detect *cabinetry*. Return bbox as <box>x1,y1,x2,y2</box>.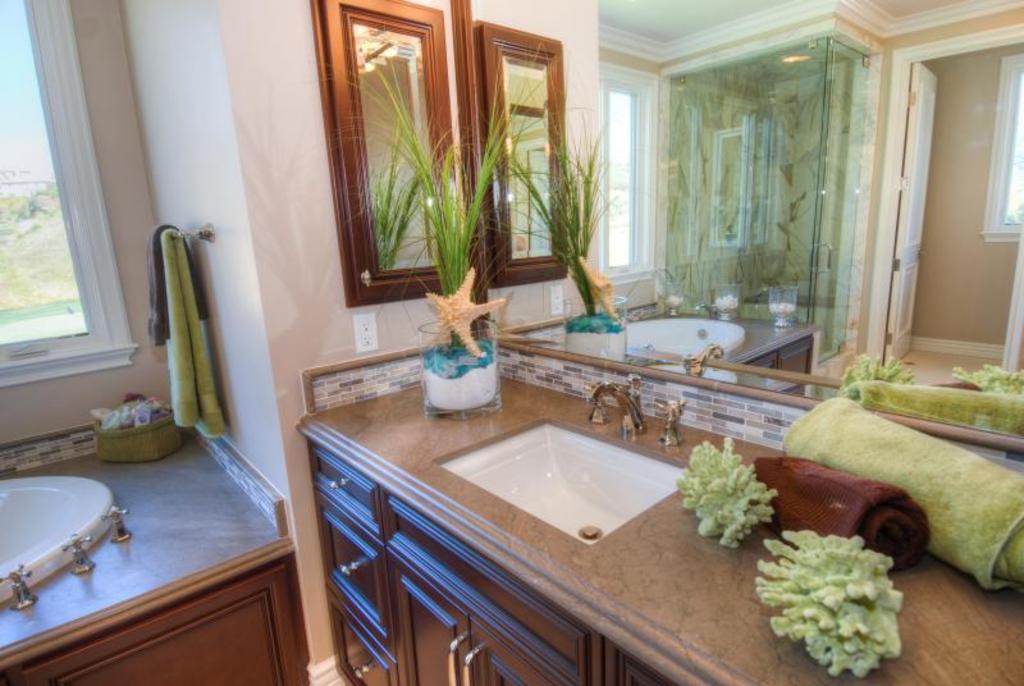
<box>0,530,302,677</box>.
